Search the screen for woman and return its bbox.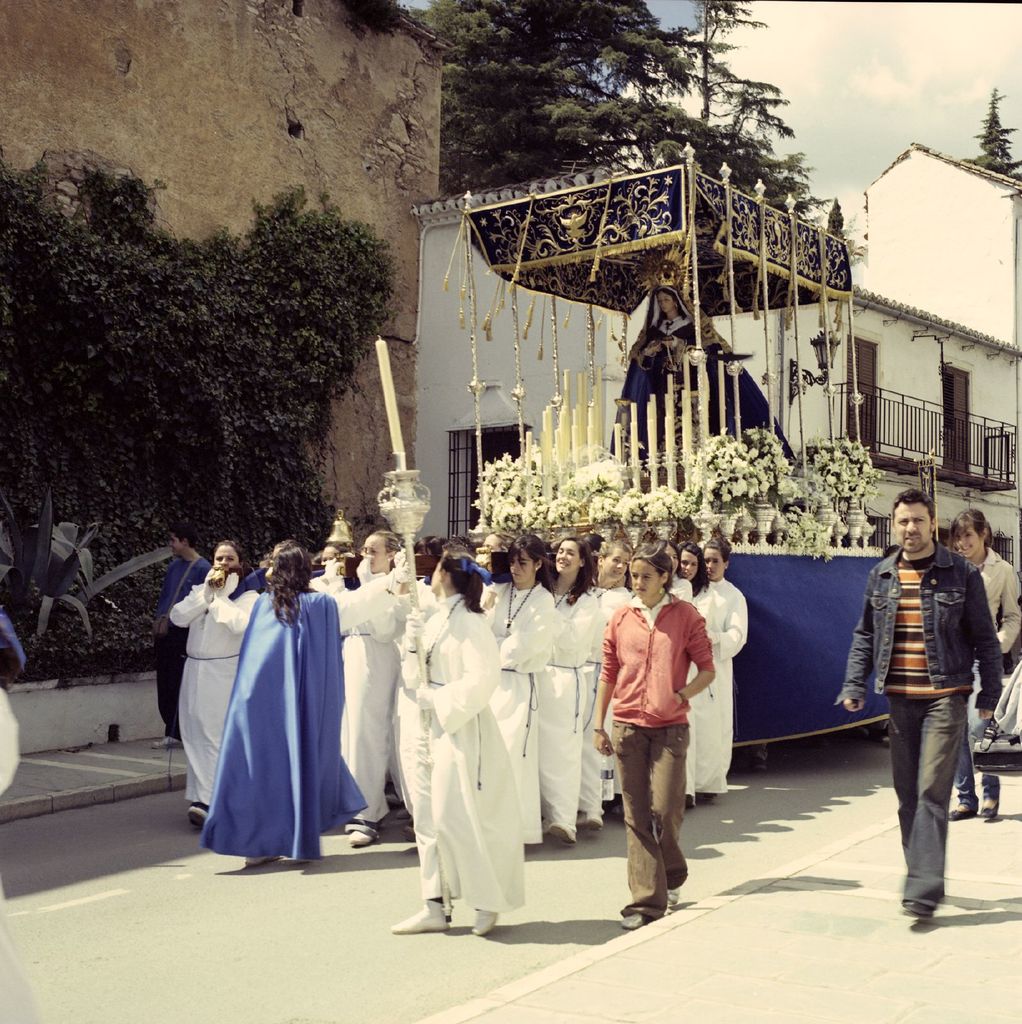
Found: bbox(536, 534, 598, 844).
